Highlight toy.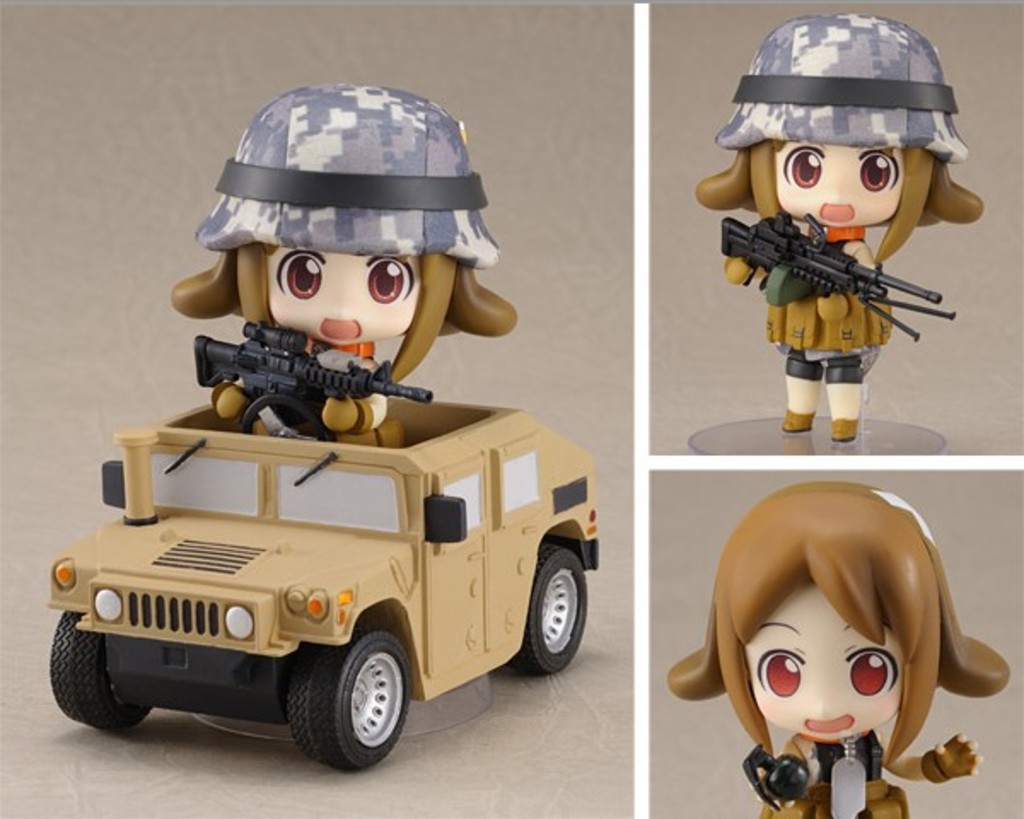
Highlighted region: (31, 382, 601, 781).
